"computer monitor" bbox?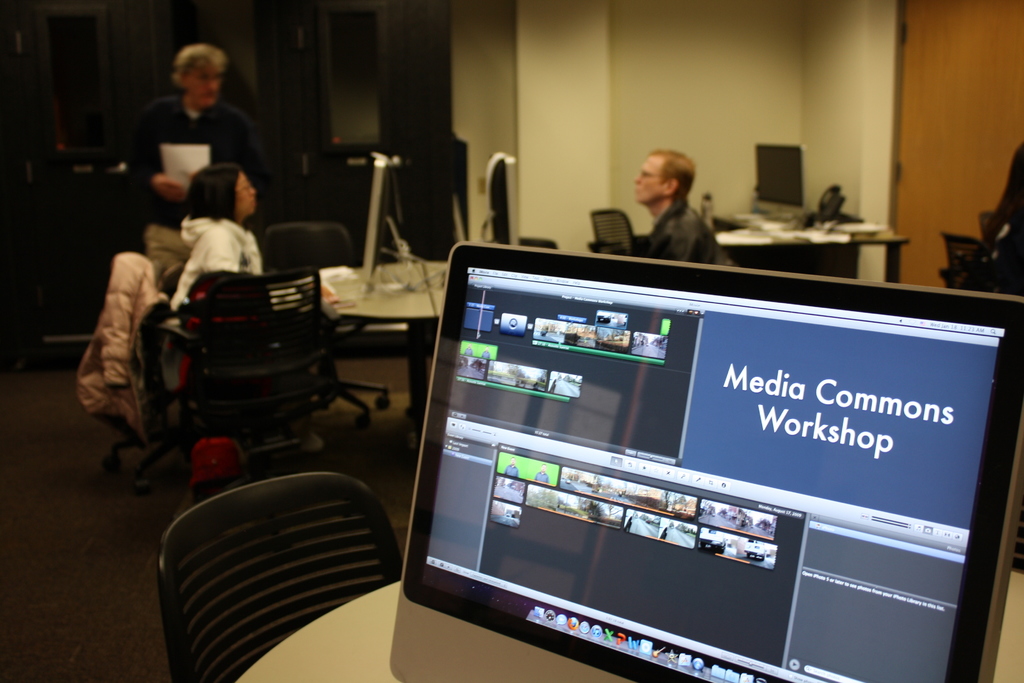
<region>484, 150, 530, 264</region>
